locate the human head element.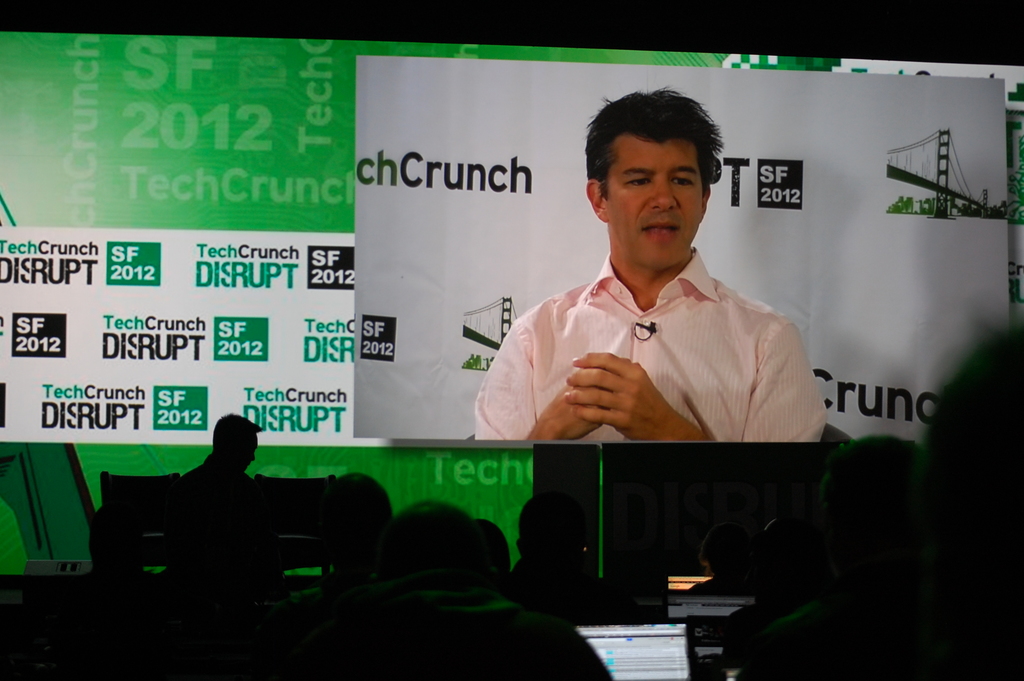
Element bbox: {"x1": 390, "y1": 500, "x2": 486, "y2": 574}.
